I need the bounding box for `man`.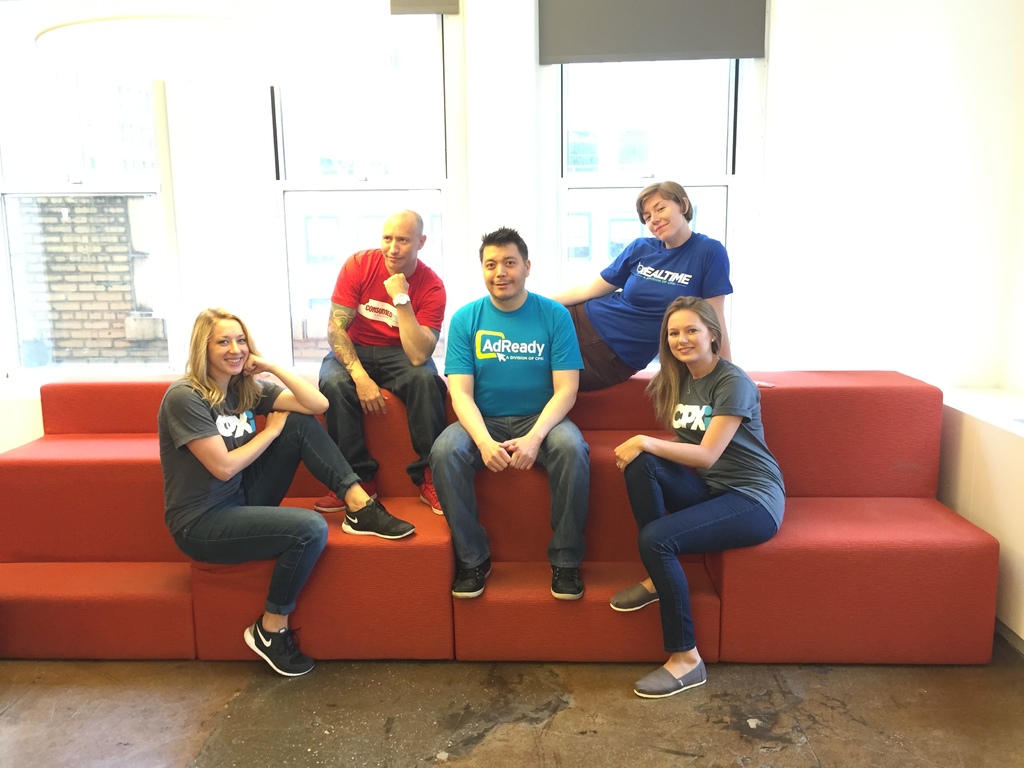
Here it is: 313:205:445:514.
